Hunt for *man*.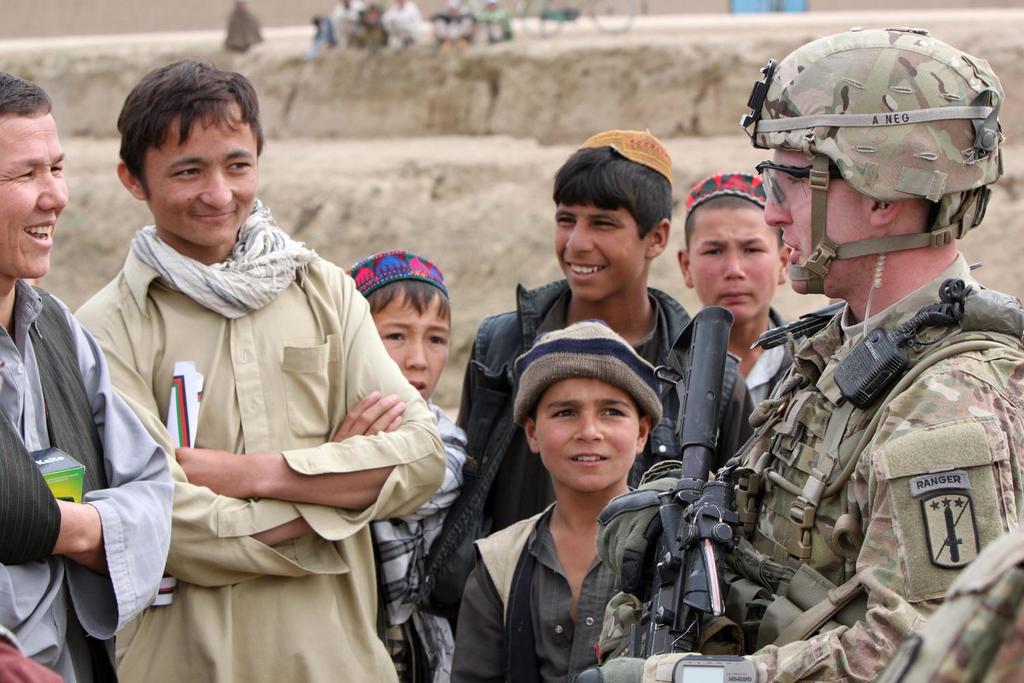
Hunted down at crop(37, 78, 468, 677).
